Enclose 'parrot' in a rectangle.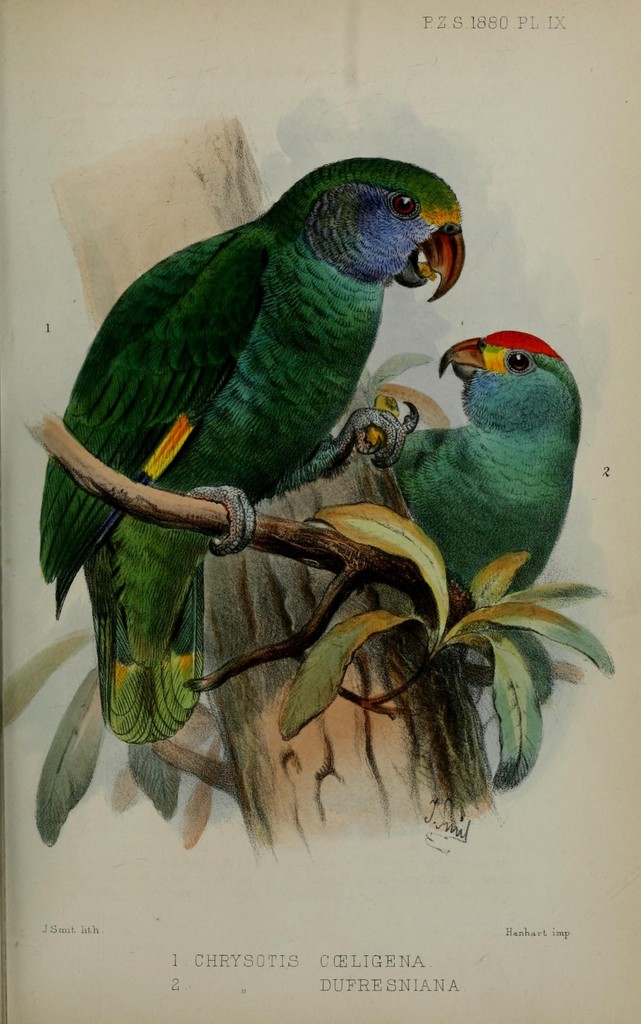
{"left": 397, "top": 317, "right": 574, "bottom": 708}.
